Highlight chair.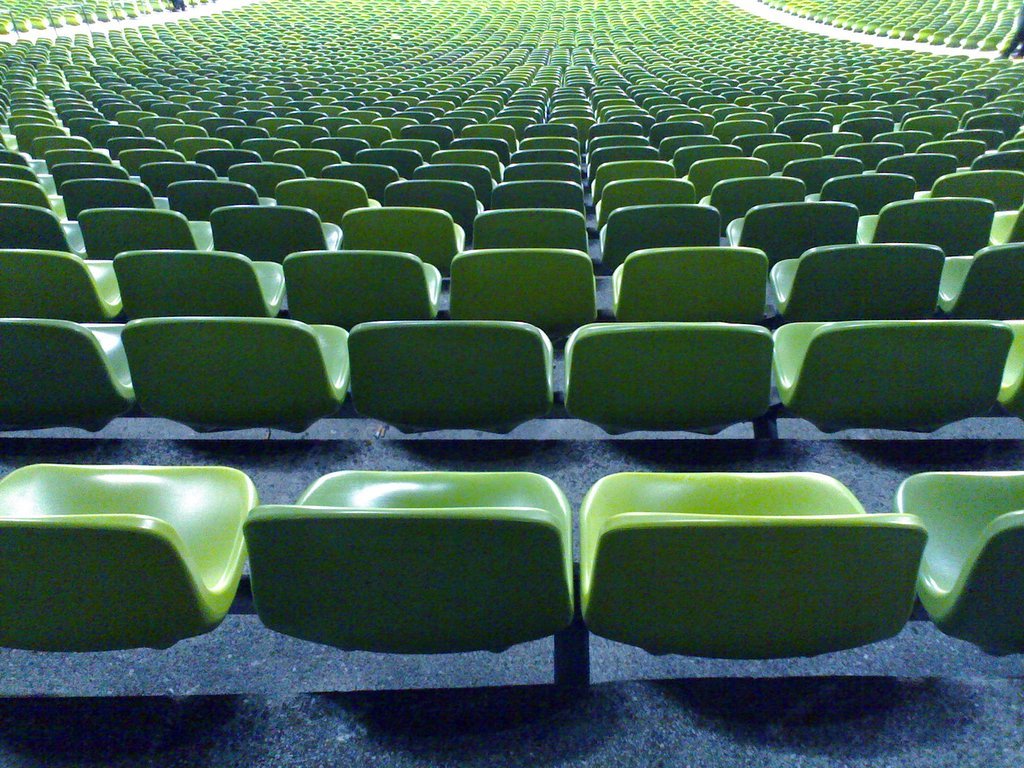
Highlighted region: region(853, 197, 999, 271).
